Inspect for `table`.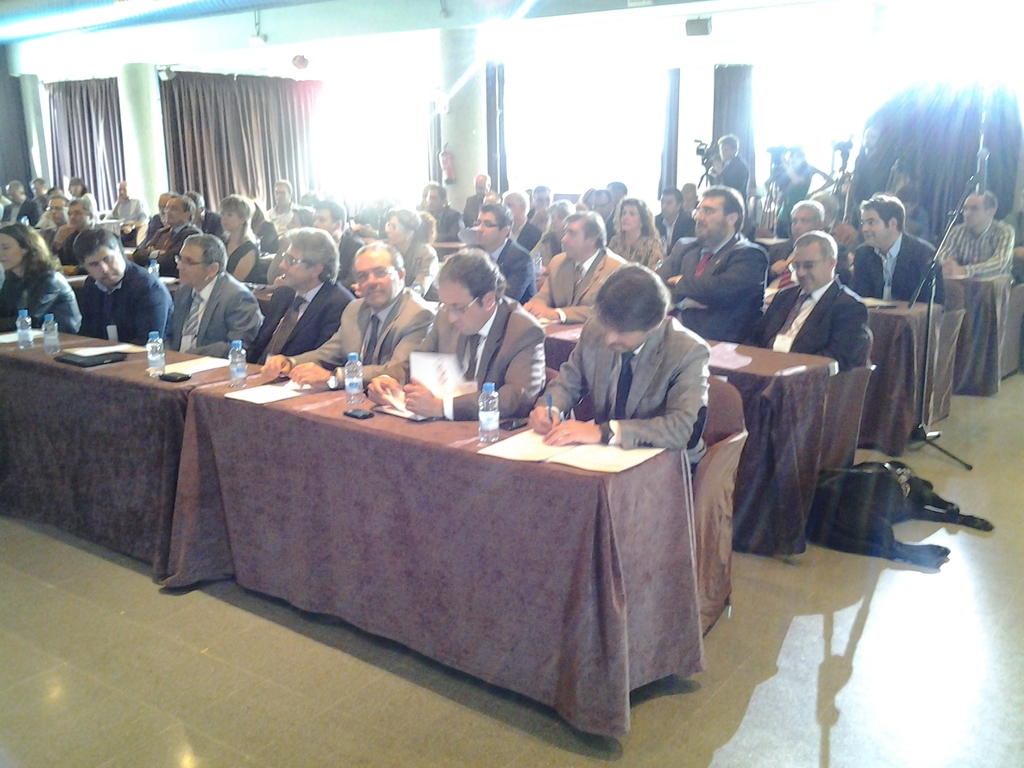
Inspection: 69:271:838:555.
